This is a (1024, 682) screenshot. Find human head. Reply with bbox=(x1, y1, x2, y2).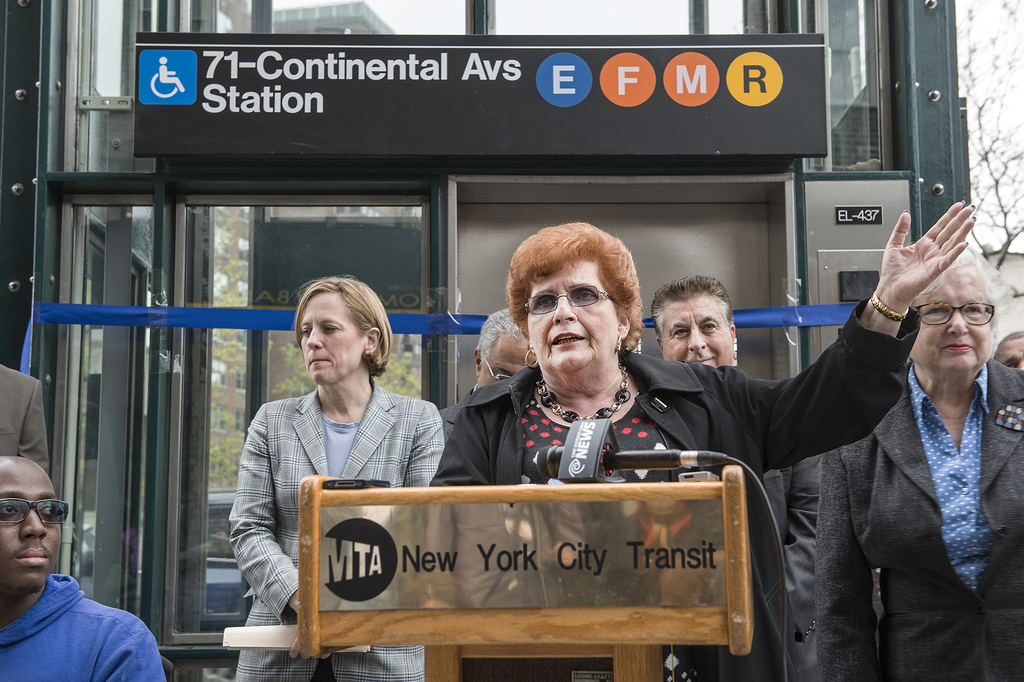
bbox=(991, 327, 1023, 378).
